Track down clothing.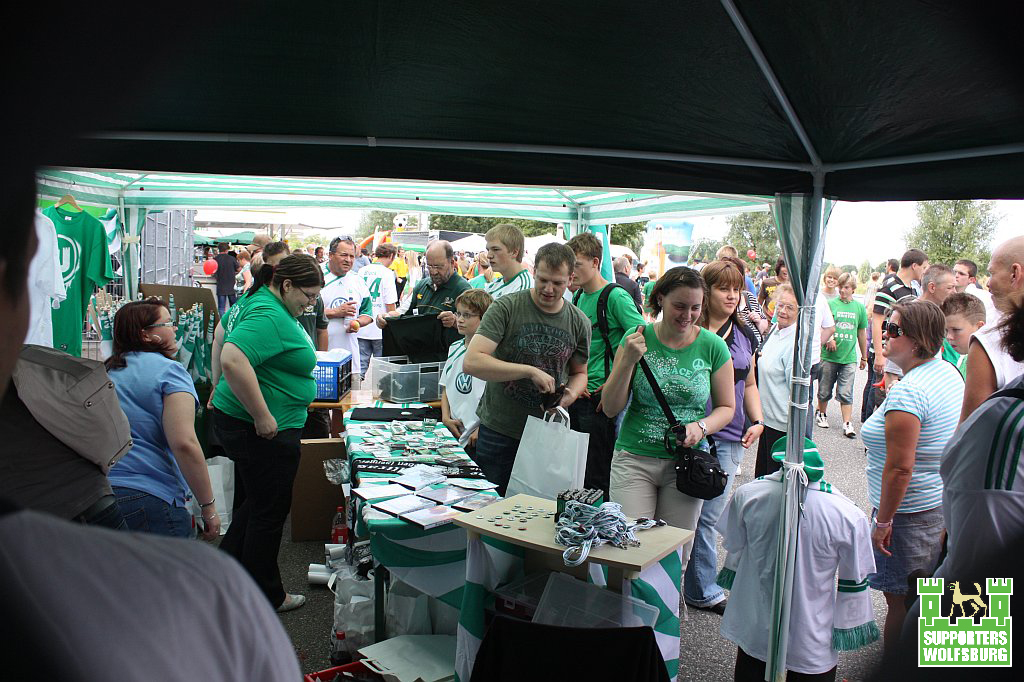
Tracked to locate(457, 258, 469, 274).
